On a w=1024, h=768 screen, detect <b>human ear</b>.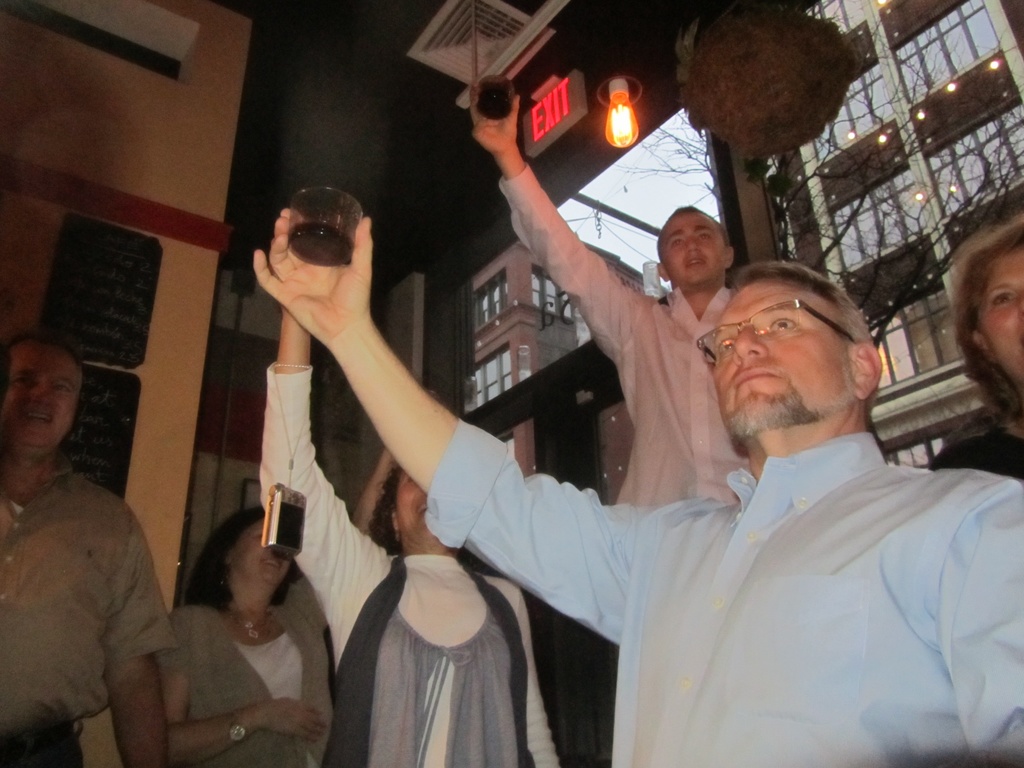
<box>850,338,882,400</box>.
